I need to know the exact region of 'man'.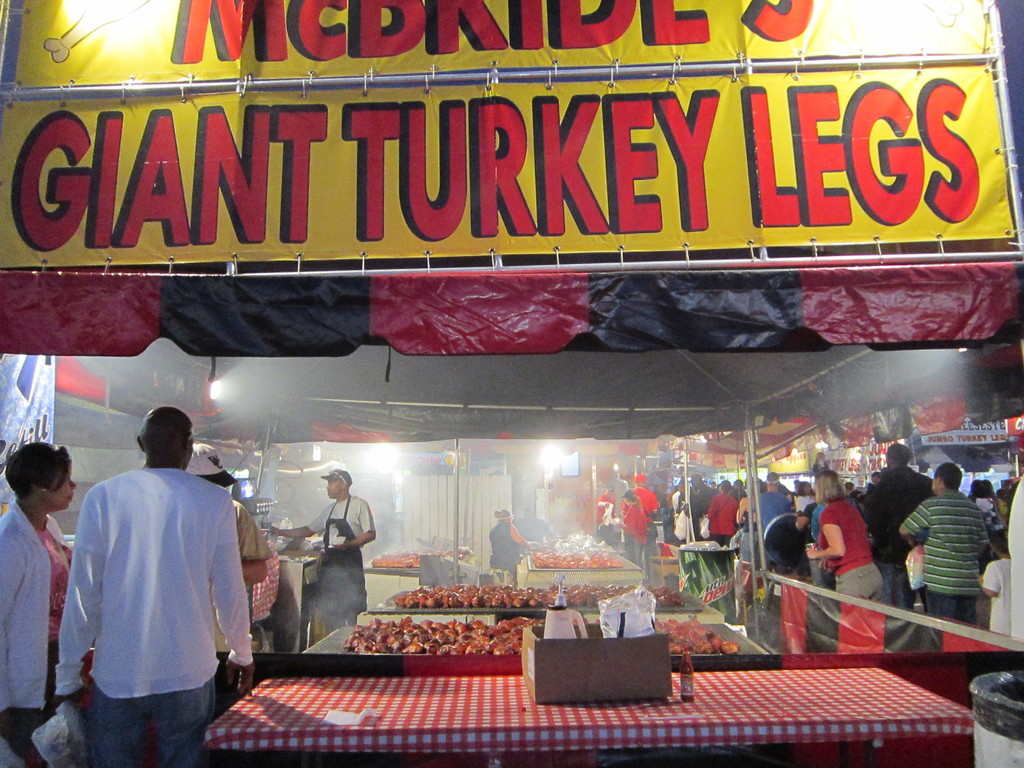
Region: locate(185, 442, 272, 714).
